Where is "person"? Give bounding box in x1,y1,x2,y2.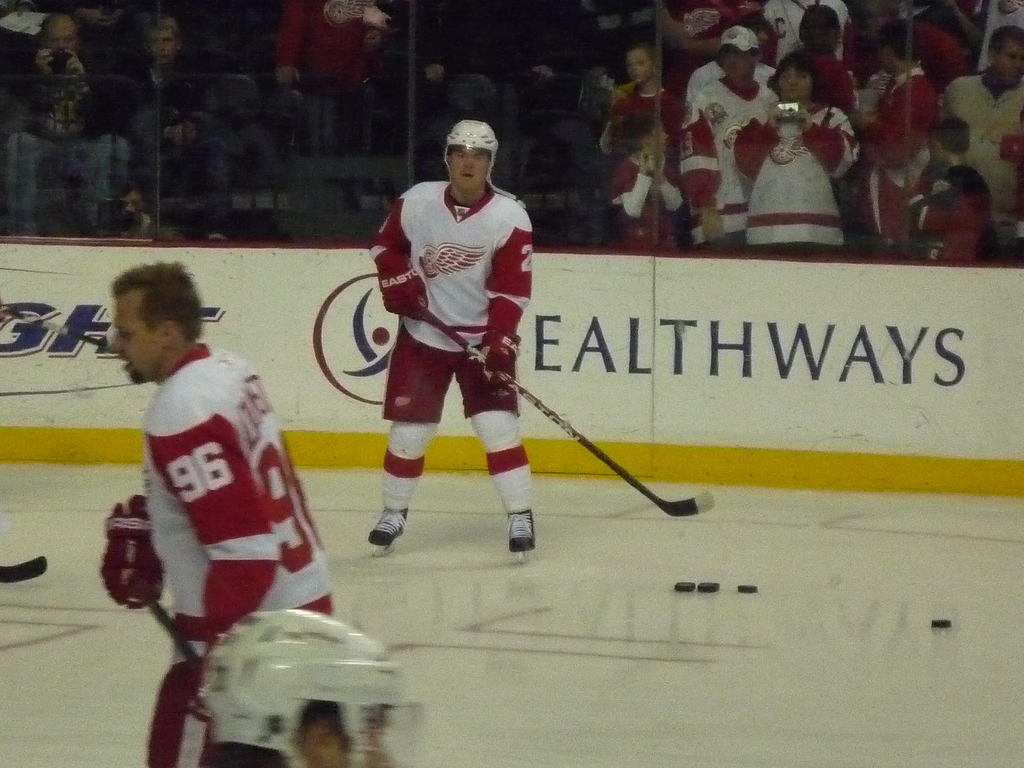
128,12,232,257.
